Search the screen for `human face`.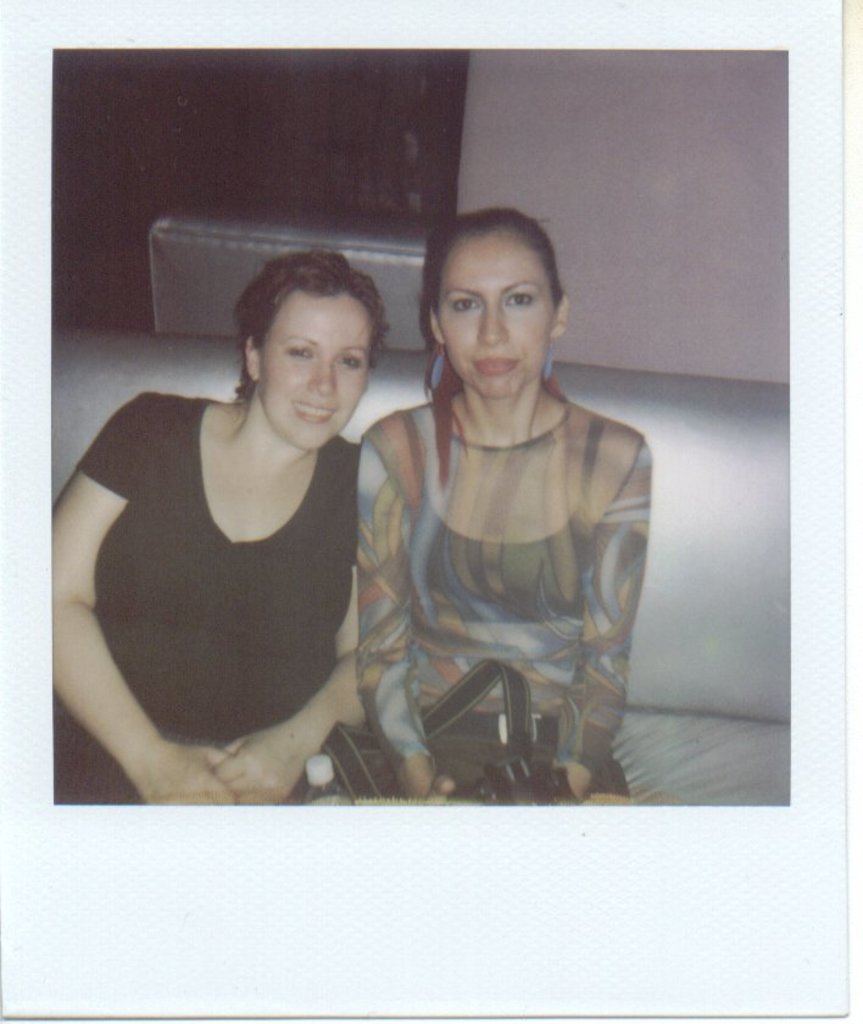
Found at 436:244:549:395.
